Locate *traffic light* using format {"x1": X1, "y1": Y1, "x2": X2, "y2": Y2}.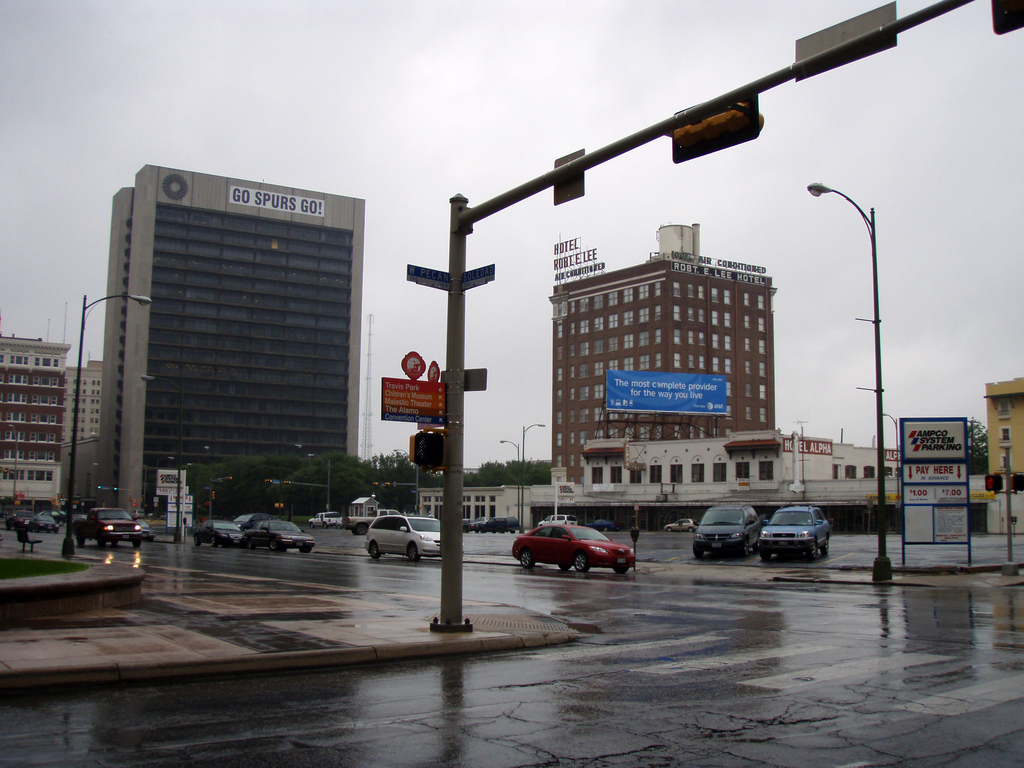
{"x1": 671, "y1": 93, "x2": 763, "y2": 163}.
